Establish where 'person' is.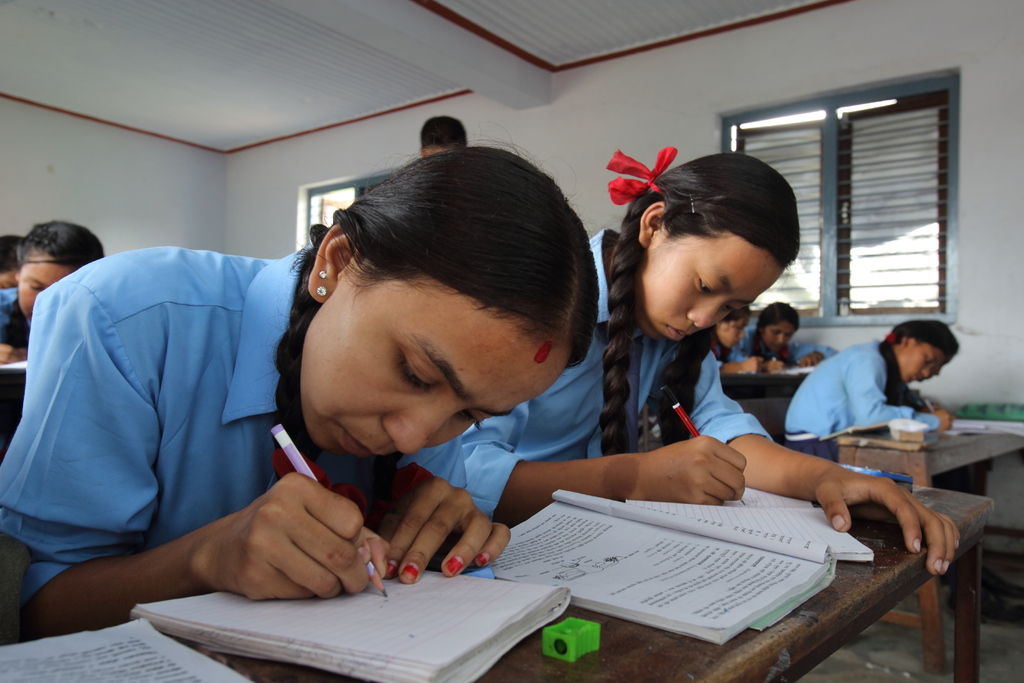
Established at 731,300,842,371.
